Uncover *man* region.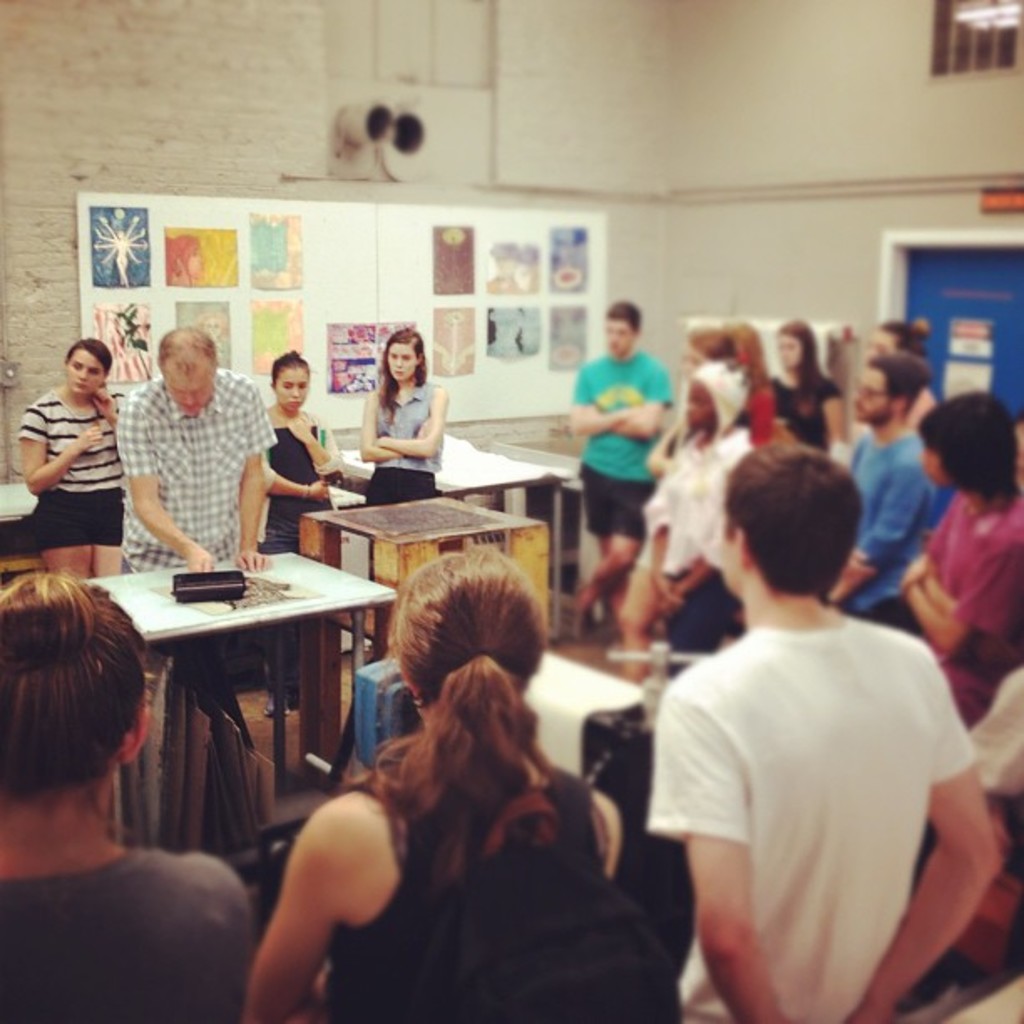
Uncovered: {"left": 644, "top": 443, "right": 1009, "bottom": 1022}.
